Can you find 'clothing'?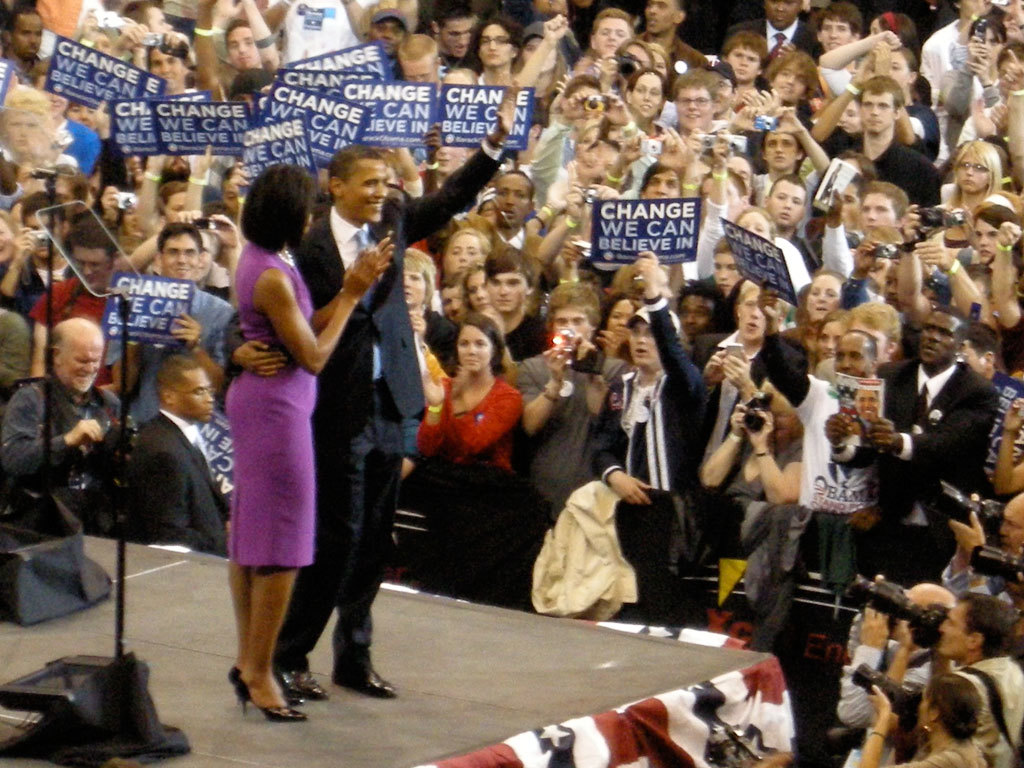
Yes, bounding box: [x1=34, y1=276, x2=116, y2=330].
